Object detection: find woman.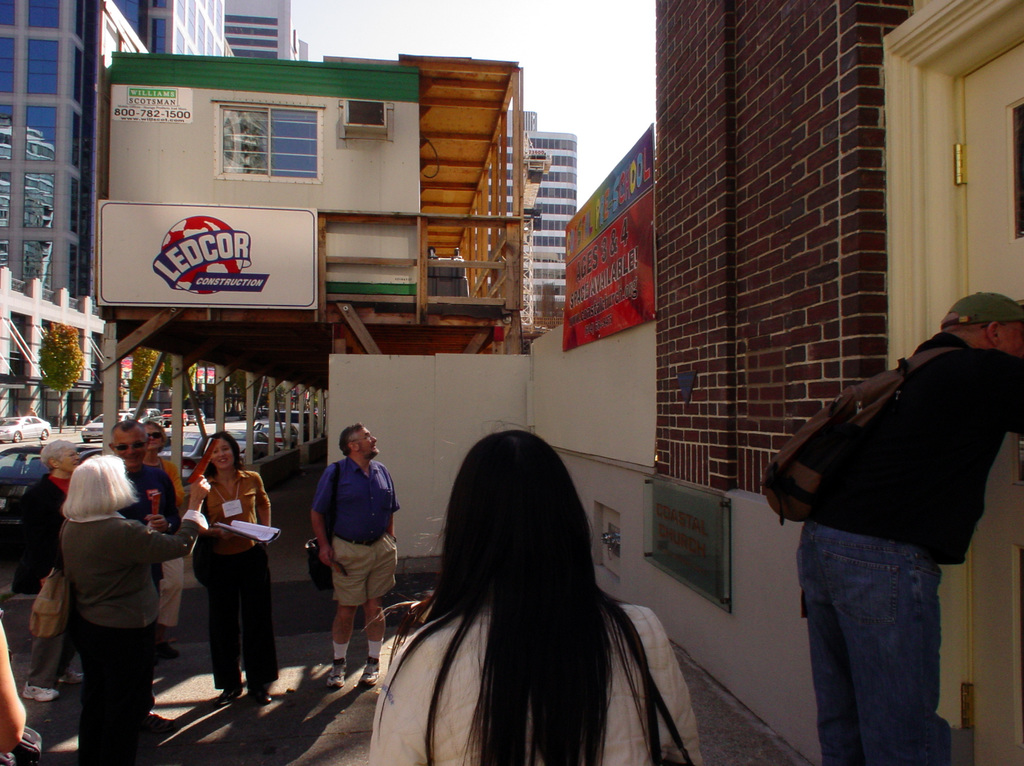
box(365, 418, 705, 765).
